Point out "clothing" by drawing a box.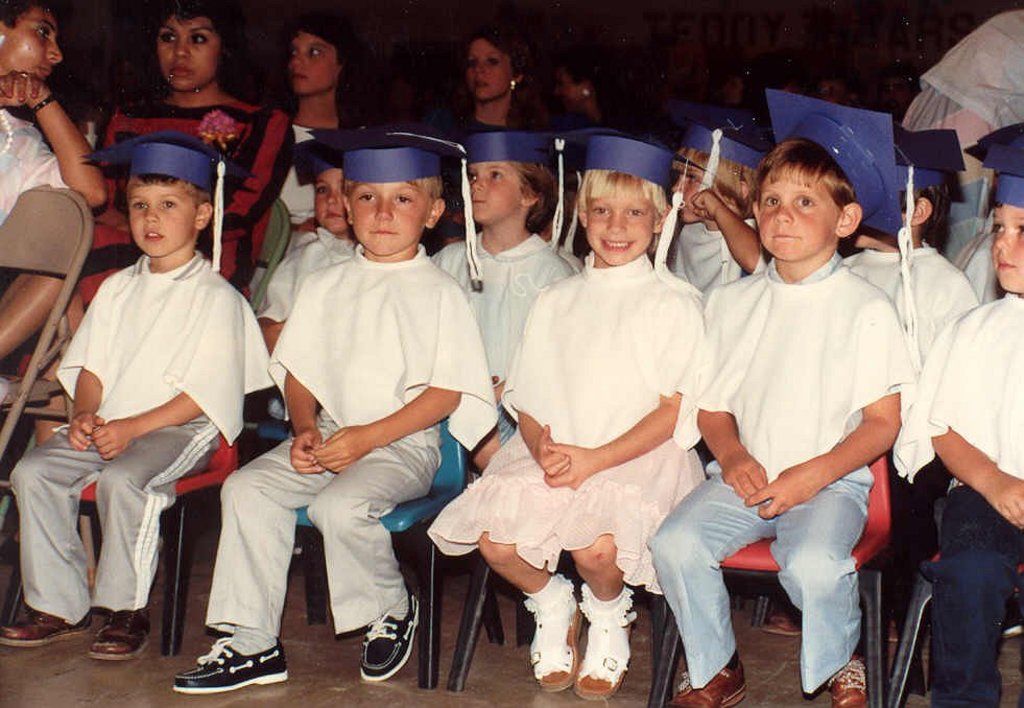
l=416, t=241, r=714, b=606.
